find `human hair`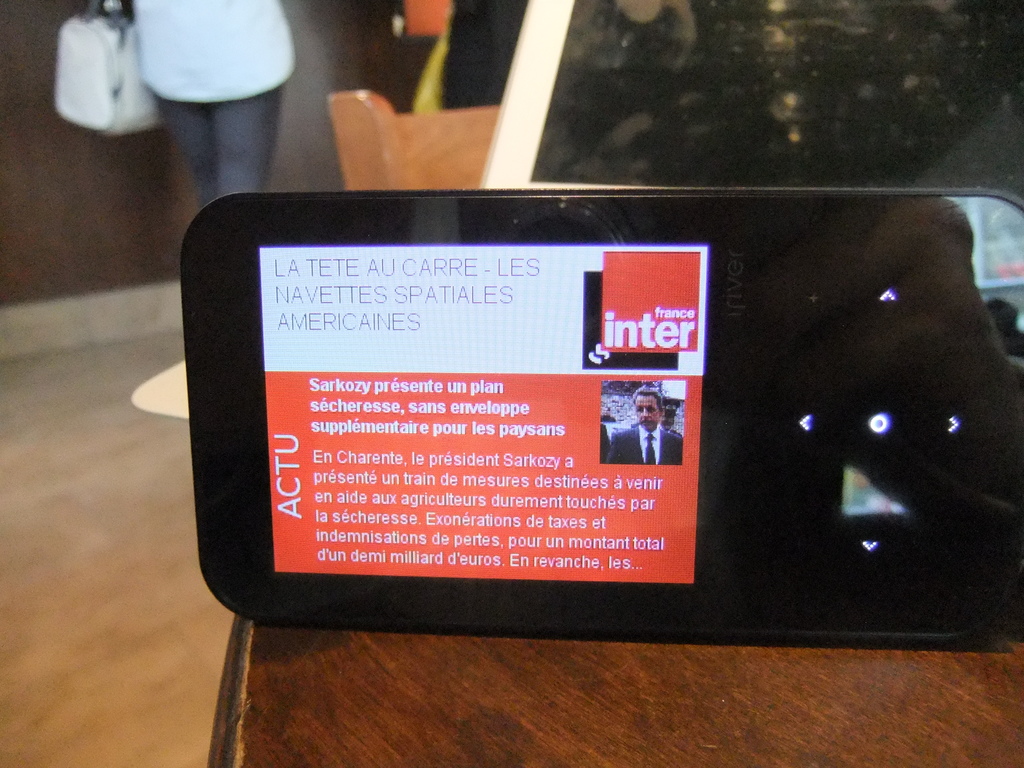
<box>633,385,662,413</box>
